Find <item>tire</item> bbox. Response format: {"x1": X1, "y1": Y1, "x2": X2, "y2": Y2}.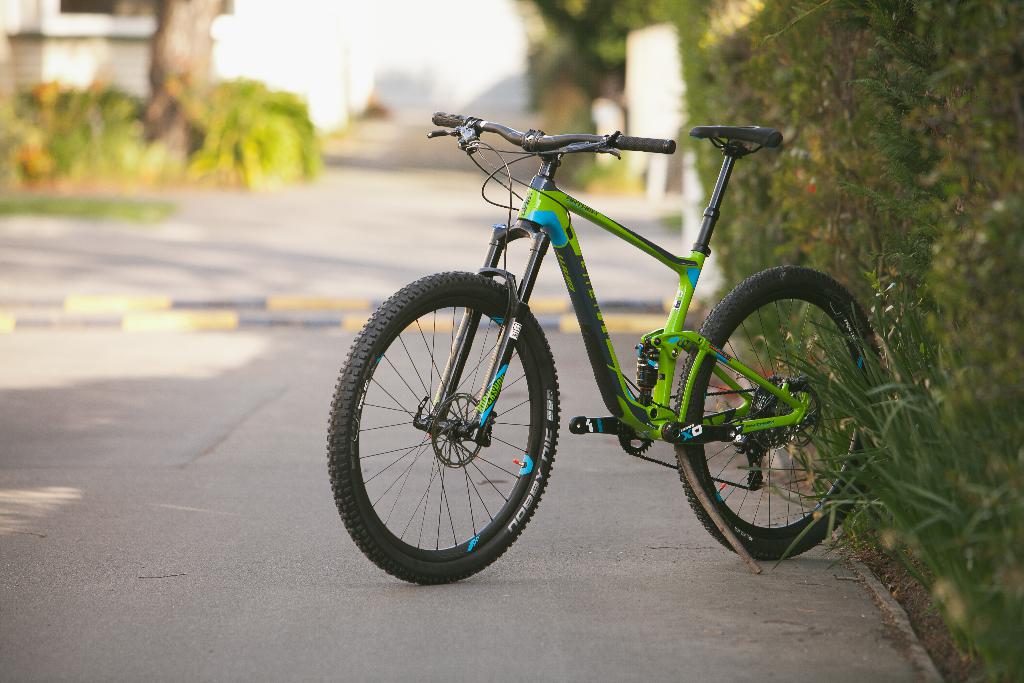
{"x1": 674, "y1": 266, "x2": 886, "y2": 556}.
